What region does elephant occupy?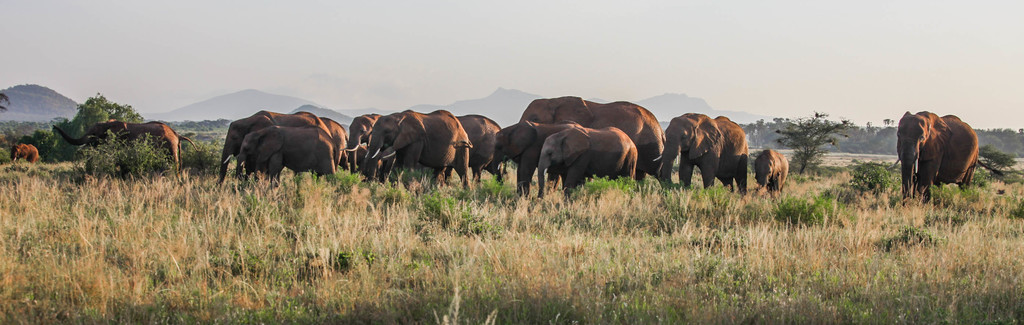
[left=492, top=113, right=584, bottom=196].
